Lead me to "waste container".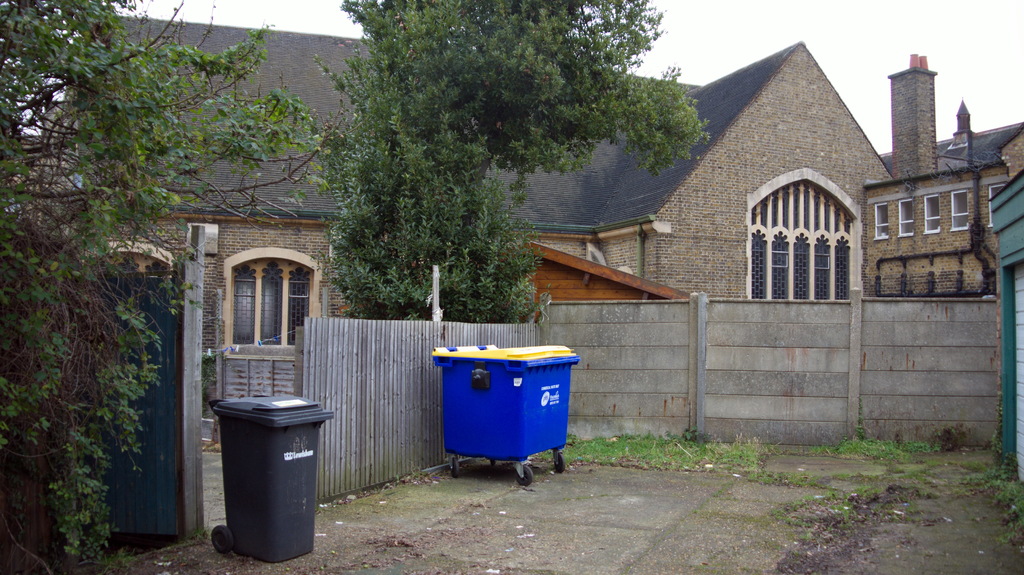
Lead to crop(209, 390, 330, 565).
